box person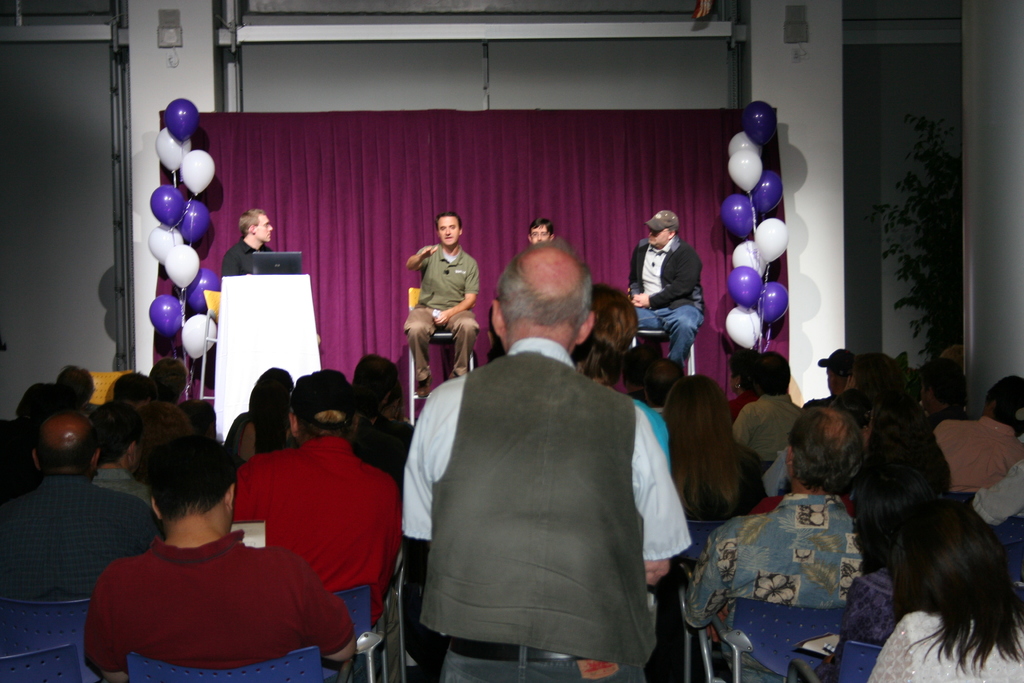
Rect(852, 349, 952, 564)
